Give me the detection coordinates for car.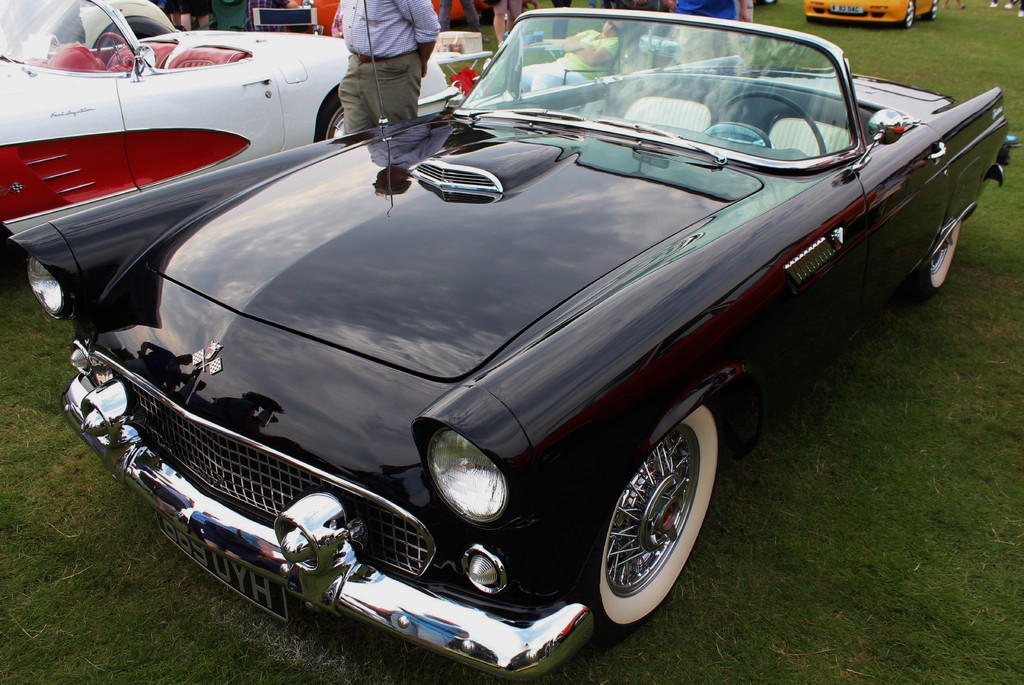
region(10, 0, 1023, 682).
